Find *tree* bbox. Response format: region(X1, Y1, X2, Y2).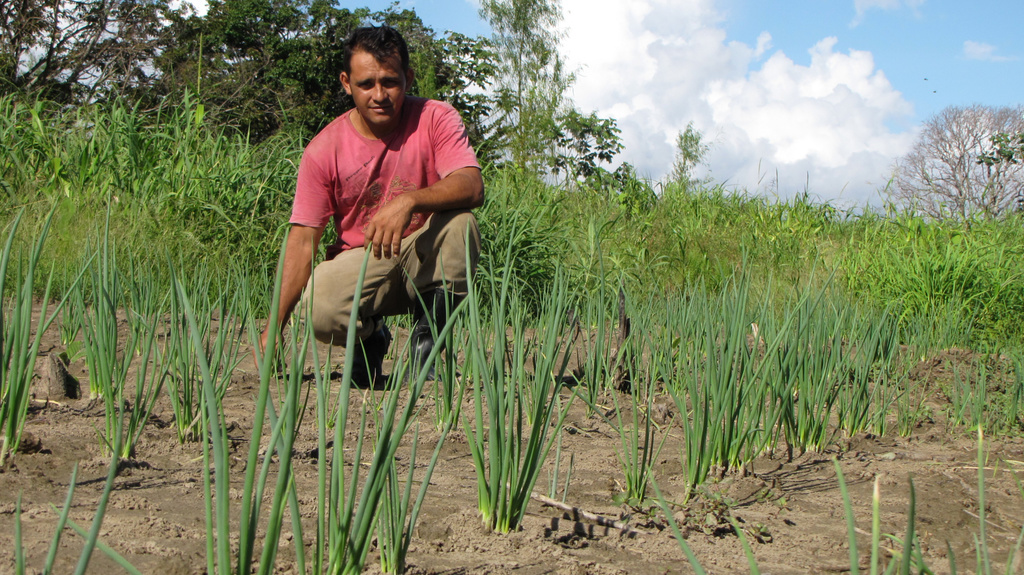
region(675, 124, 698, 213).
